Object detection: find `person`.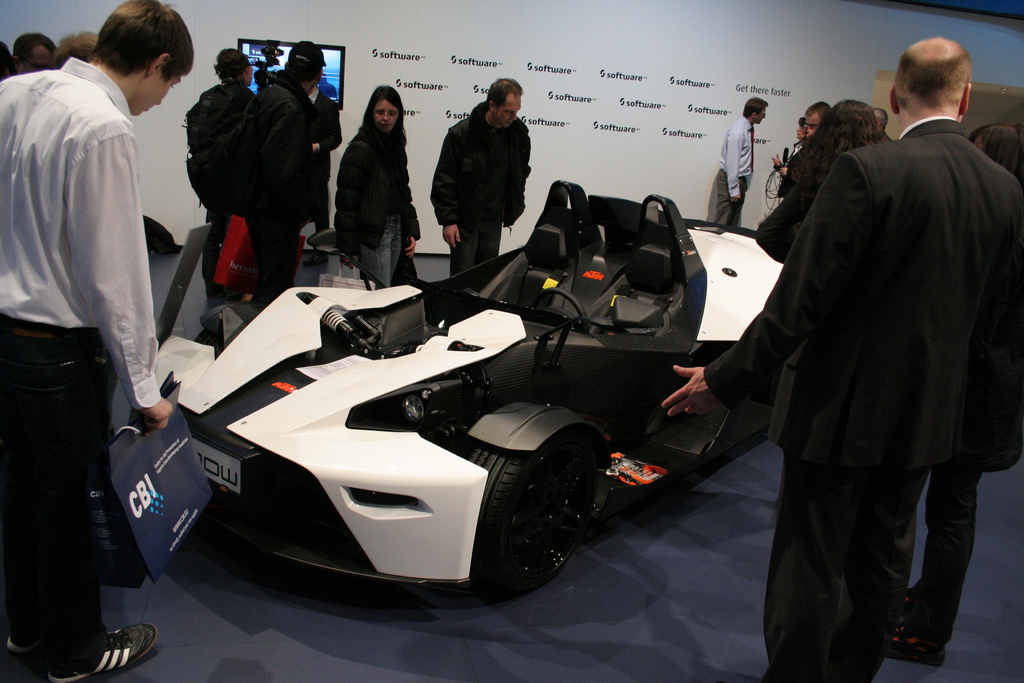
left=11, top=31, right=65, bottom=72.
